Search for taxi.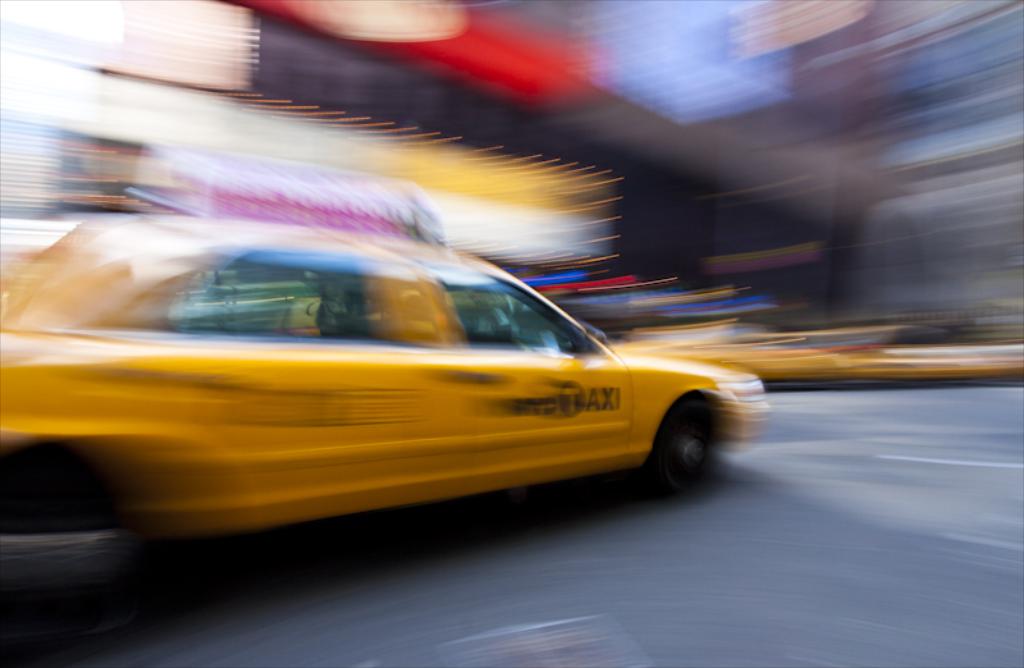
Found at x1=0 y1=171 x2=767 y2=651.
